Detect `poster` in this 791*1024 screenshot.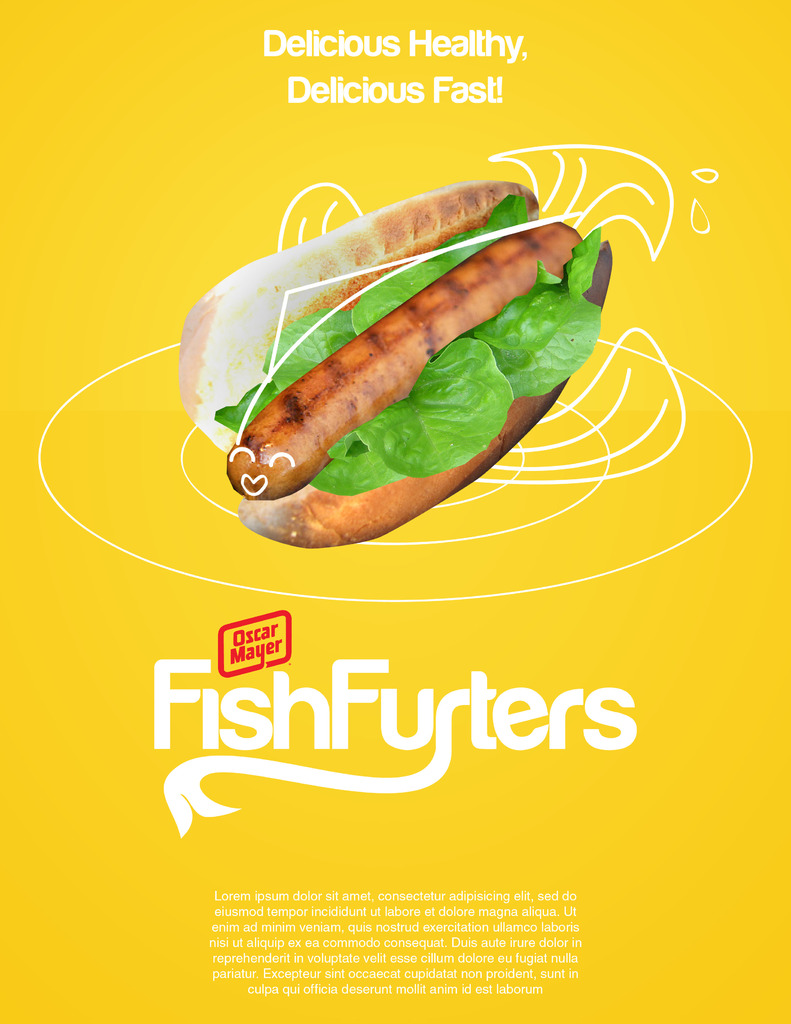
Detection: 0 0 790 1023.
